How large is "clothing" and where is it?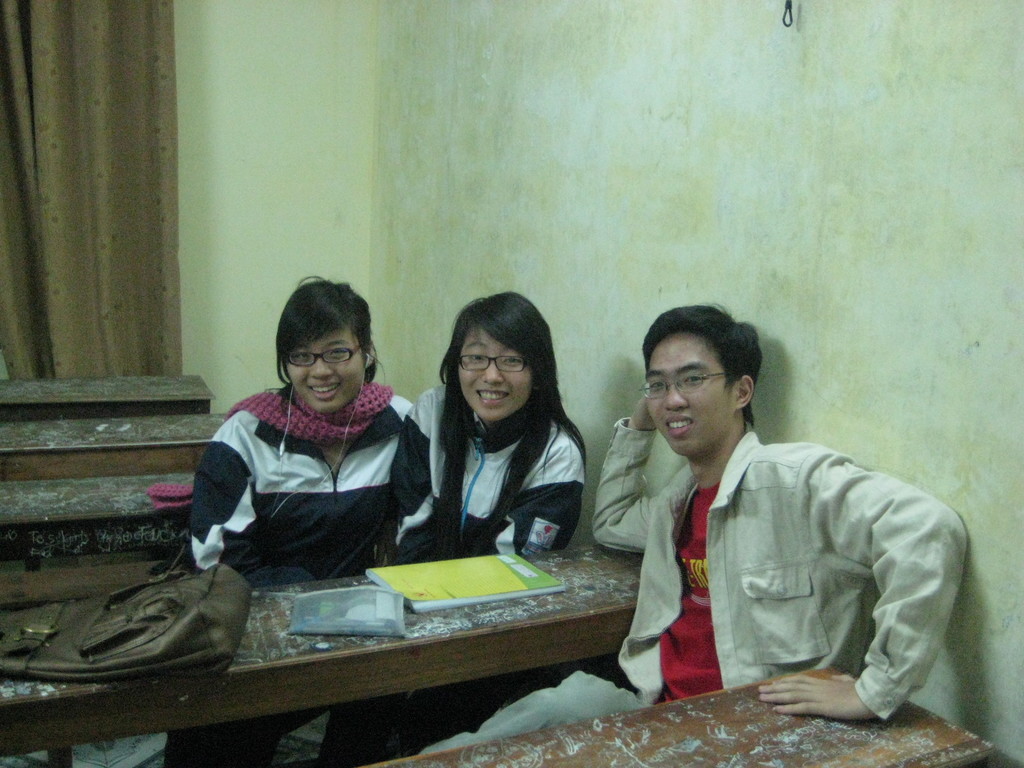
Bounding box: <box>185,378,428,767</box>.
